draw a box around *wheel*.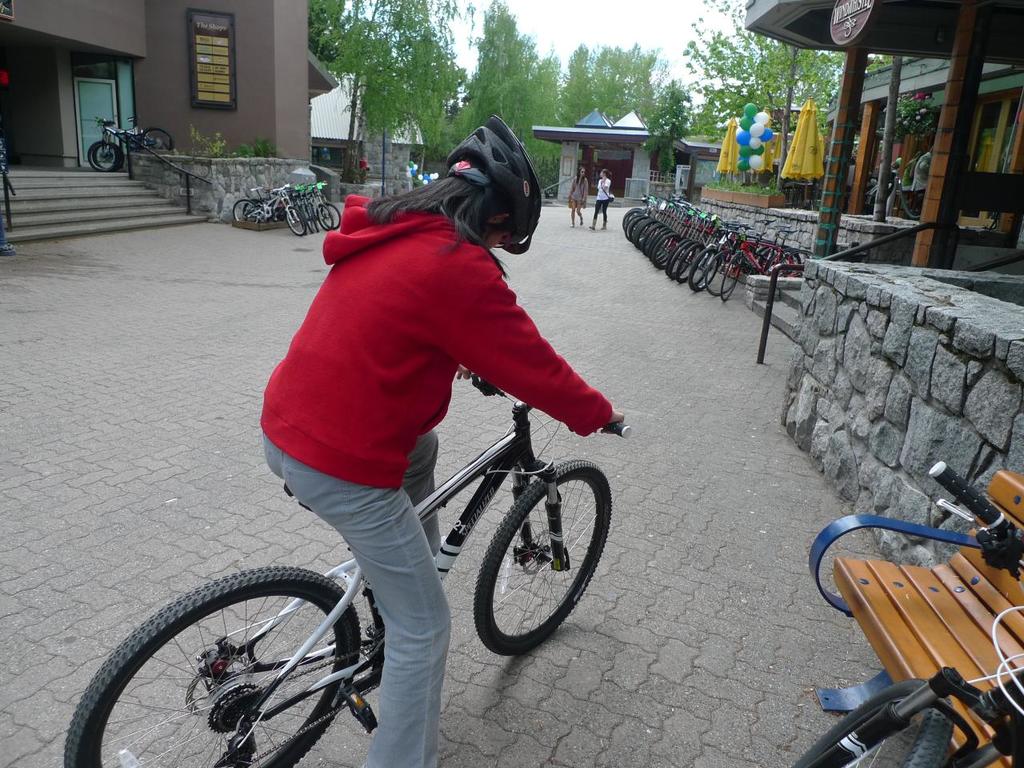
[left=90, top=142, right=122, bottom=172].
